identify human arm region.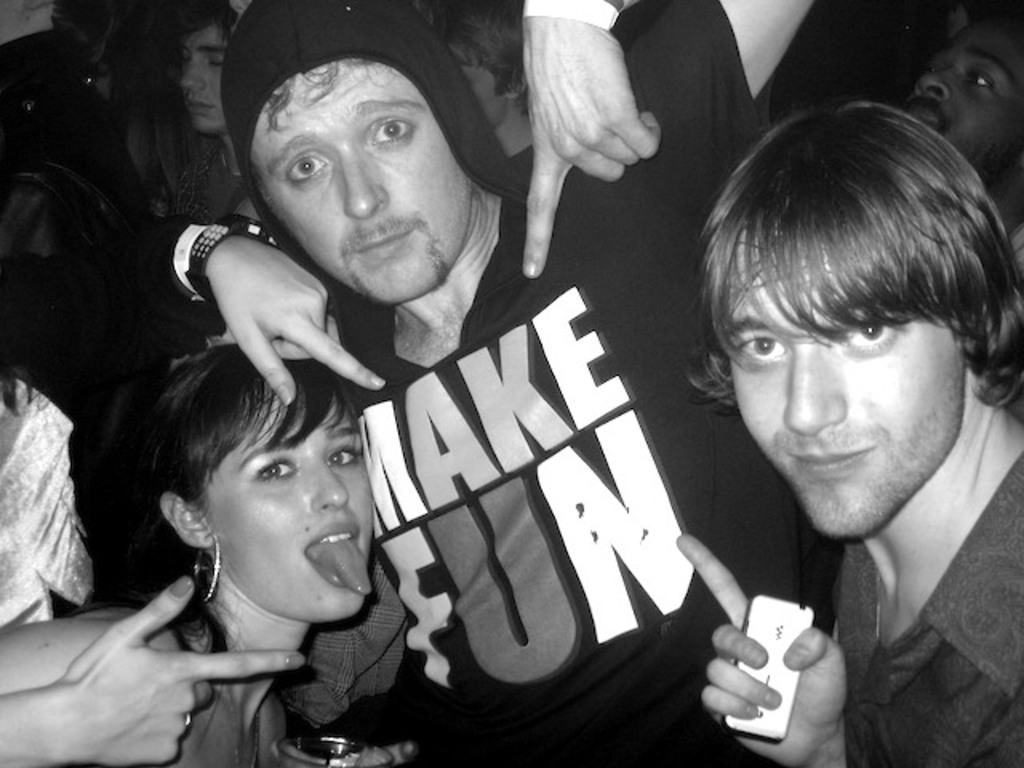
Region: bbox=(672, 514, 858, 766).
